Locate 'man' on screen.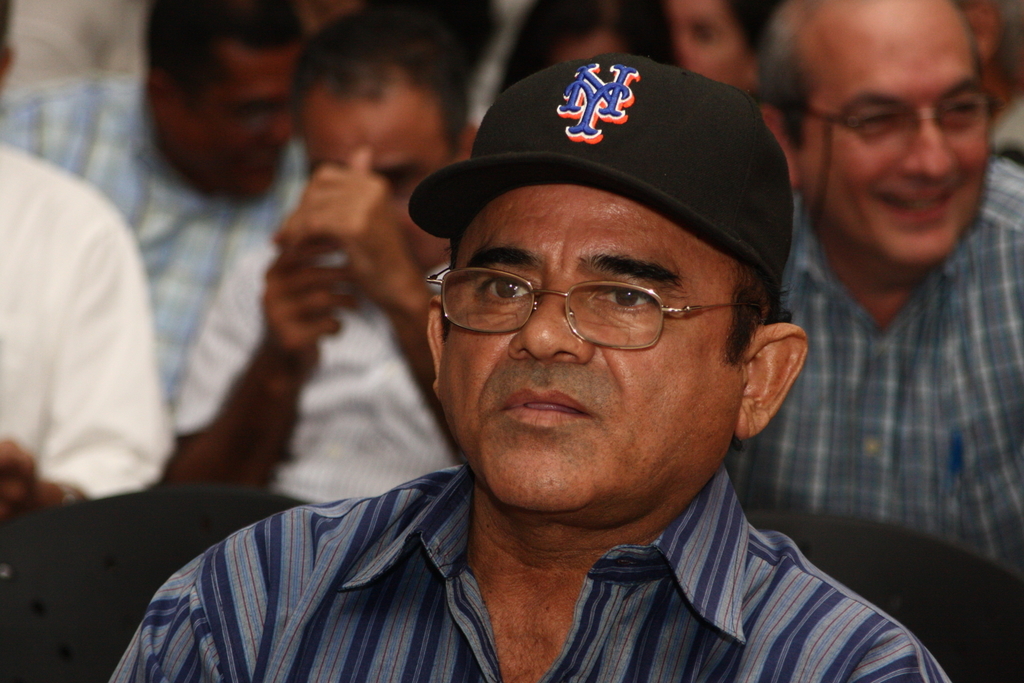
On screen at pyautogui.locateOnScreen(0, 0, 311, 409).
